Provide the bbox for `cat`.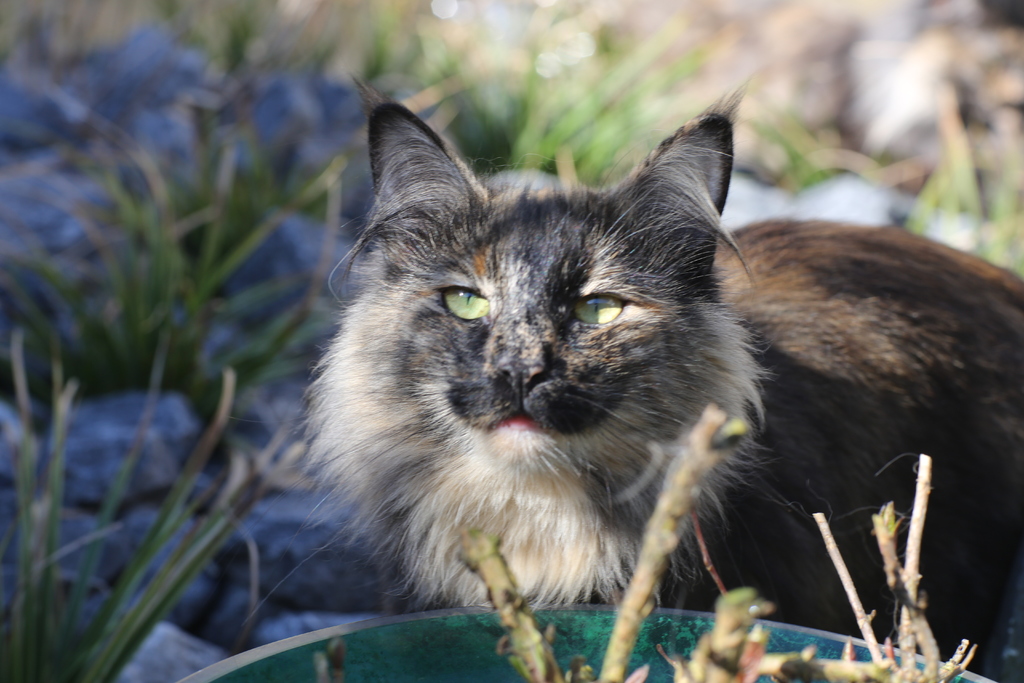
region(218, 69, 1023, 676).
